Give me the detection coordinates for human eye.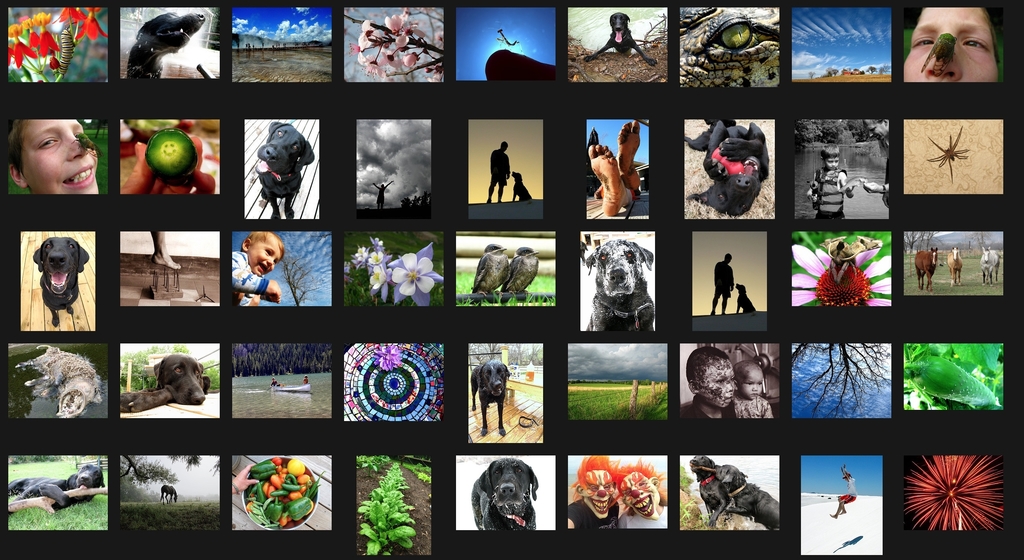
detection(623, 489, 628, 496).
